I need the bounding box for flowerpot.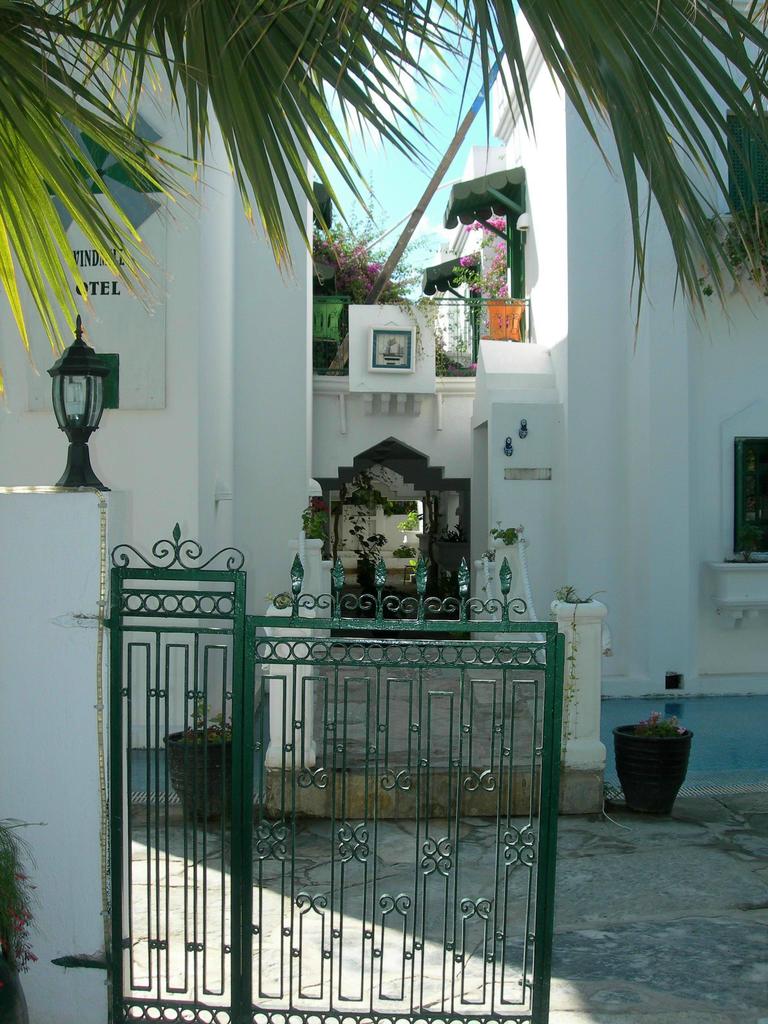
Here it is: bbox=[623, 710, 716, 809].
